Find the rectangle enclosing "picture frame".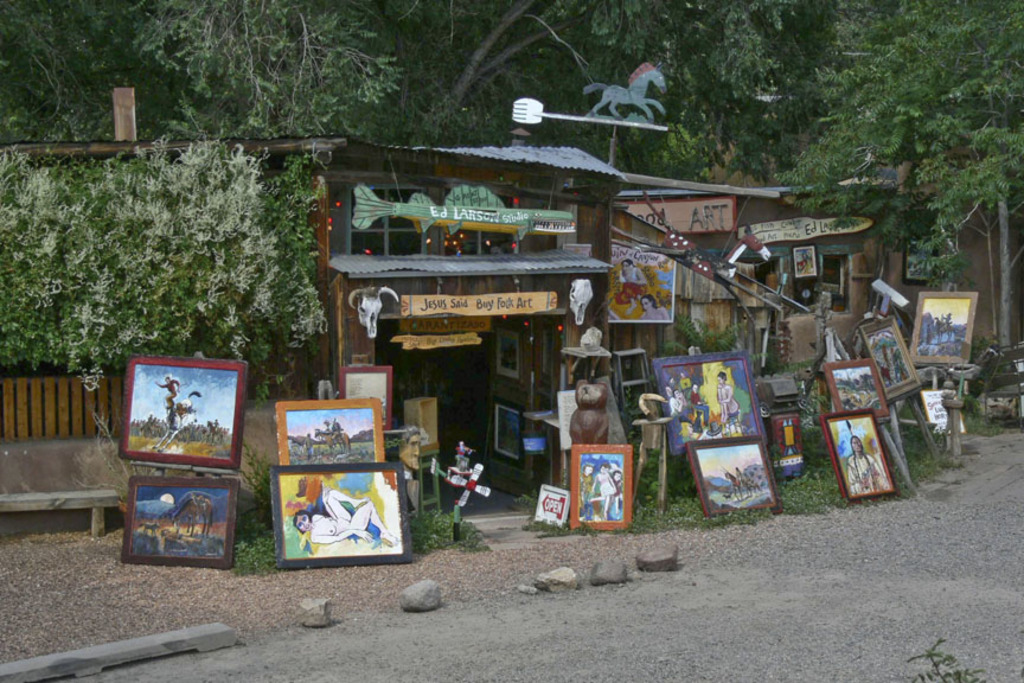
<box>788,245,826,287</box>.
